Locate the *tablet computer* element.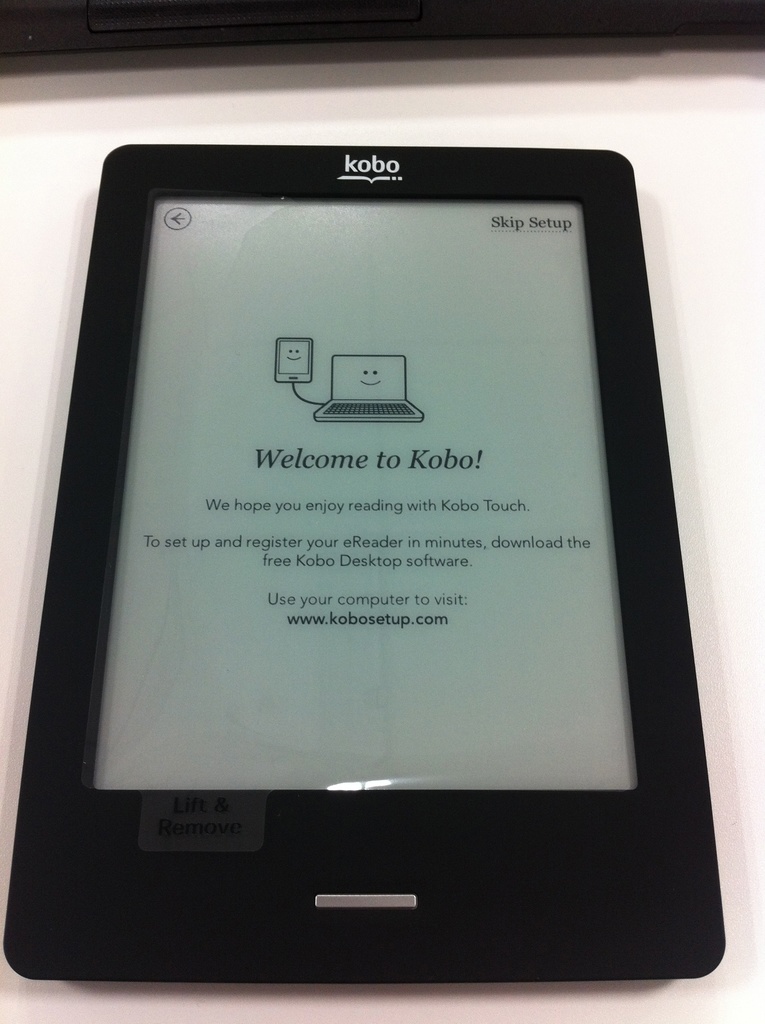
Element bbox: x1=2, y1=145, x2=728, y2=982.
